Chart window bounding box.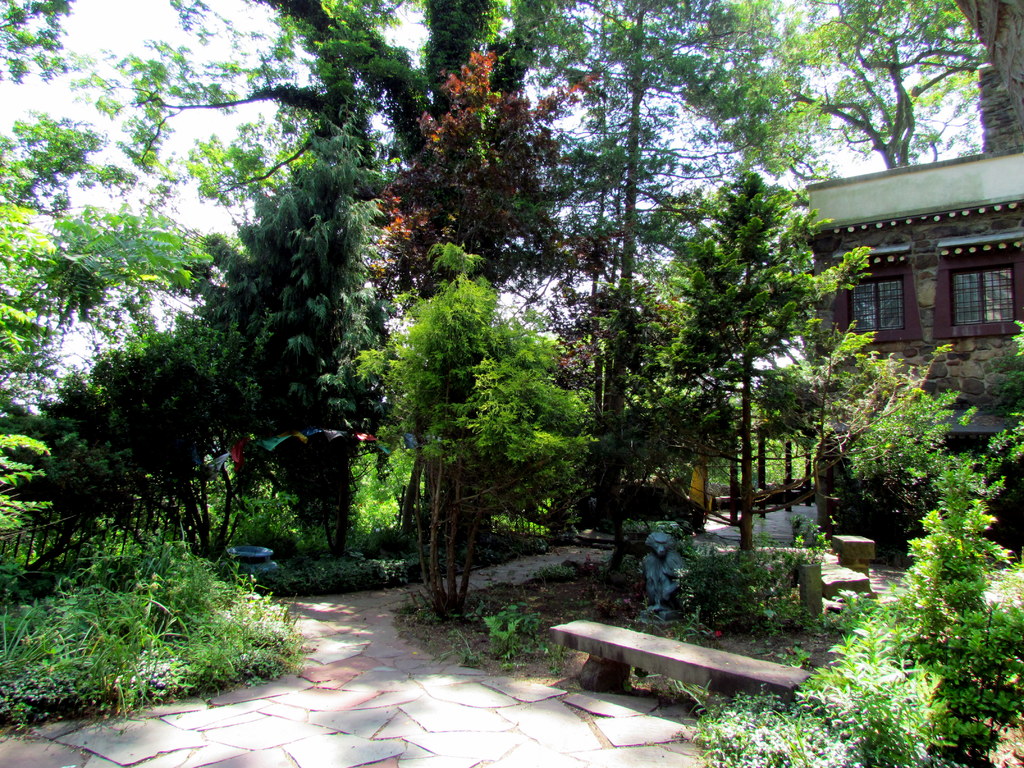
Charted: [left=854, top=248, right=939, bottom=346].
